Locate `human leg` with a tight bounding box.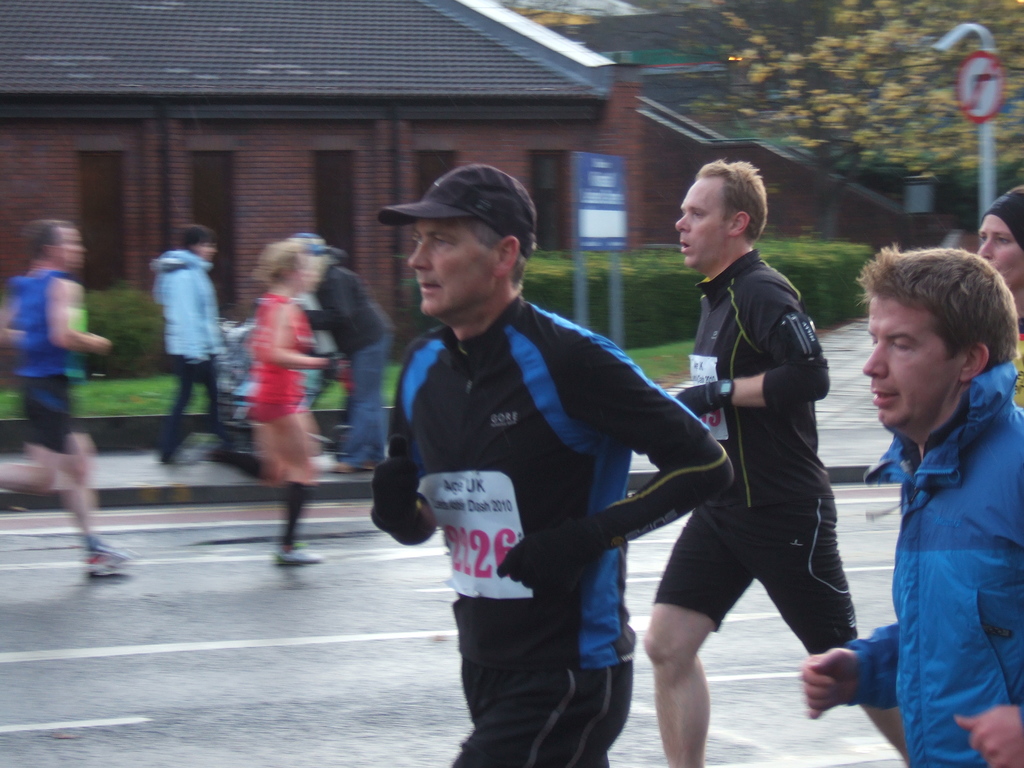
Rect(271, 382, 325, 574).
